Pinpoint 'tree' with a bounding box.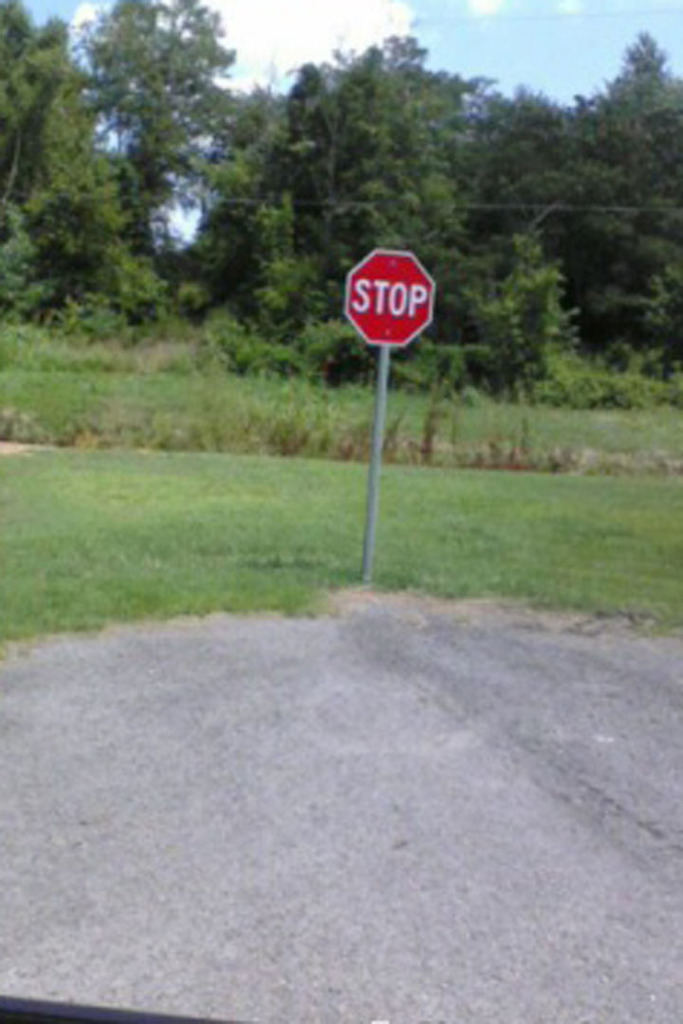
box(466, 98, 666, 332).
